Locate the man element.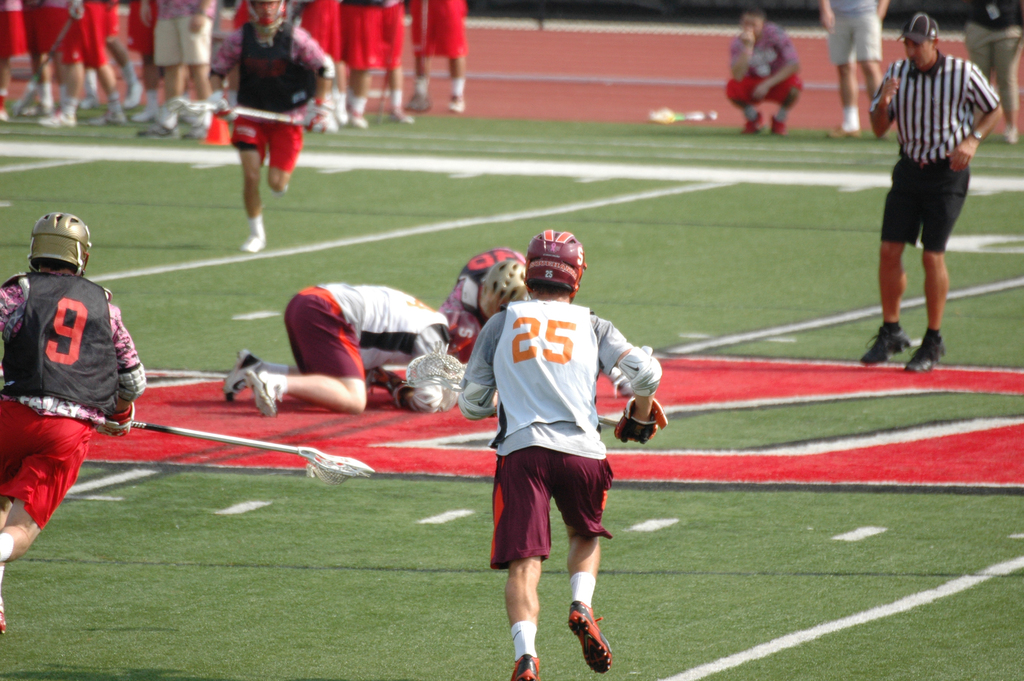
Element bbox: select_region(456, 229, 671, 680).
